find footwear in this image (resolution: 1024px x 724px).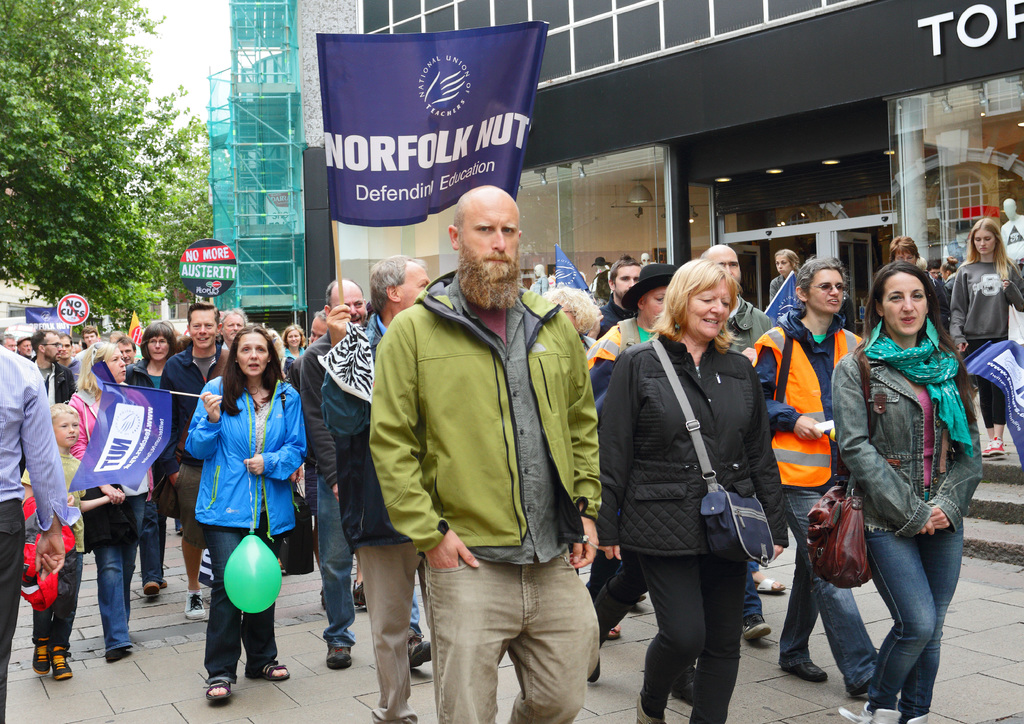
bbox=(324, 645, 353, 670).
